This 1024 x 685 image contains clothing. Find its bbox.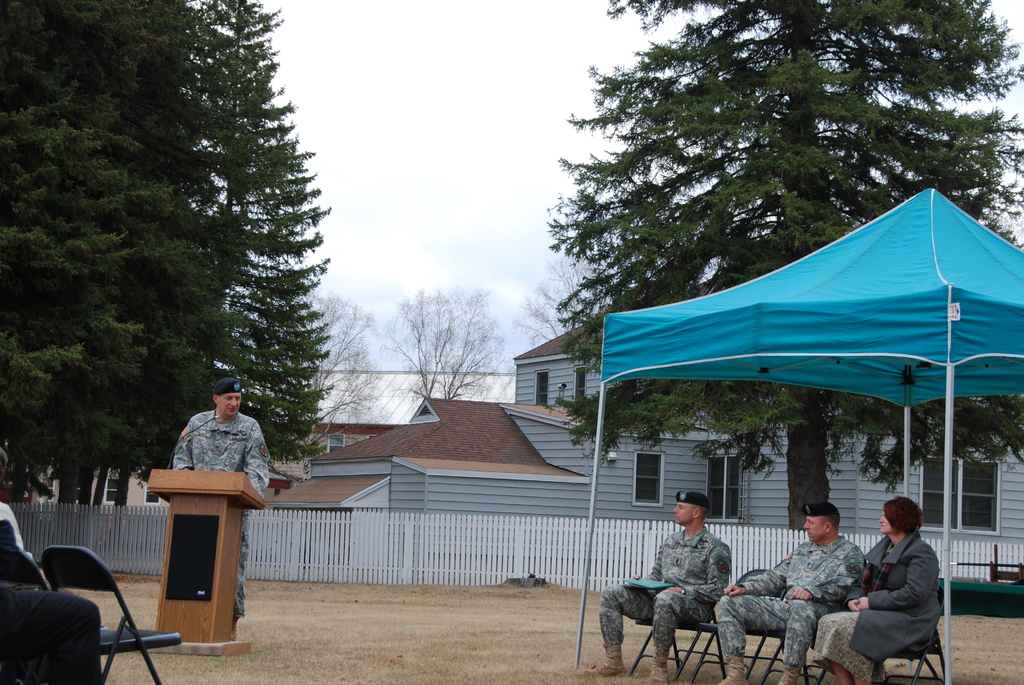
{"x1": 0, "y1": 588, "x2": 104, "y2": 684}.
